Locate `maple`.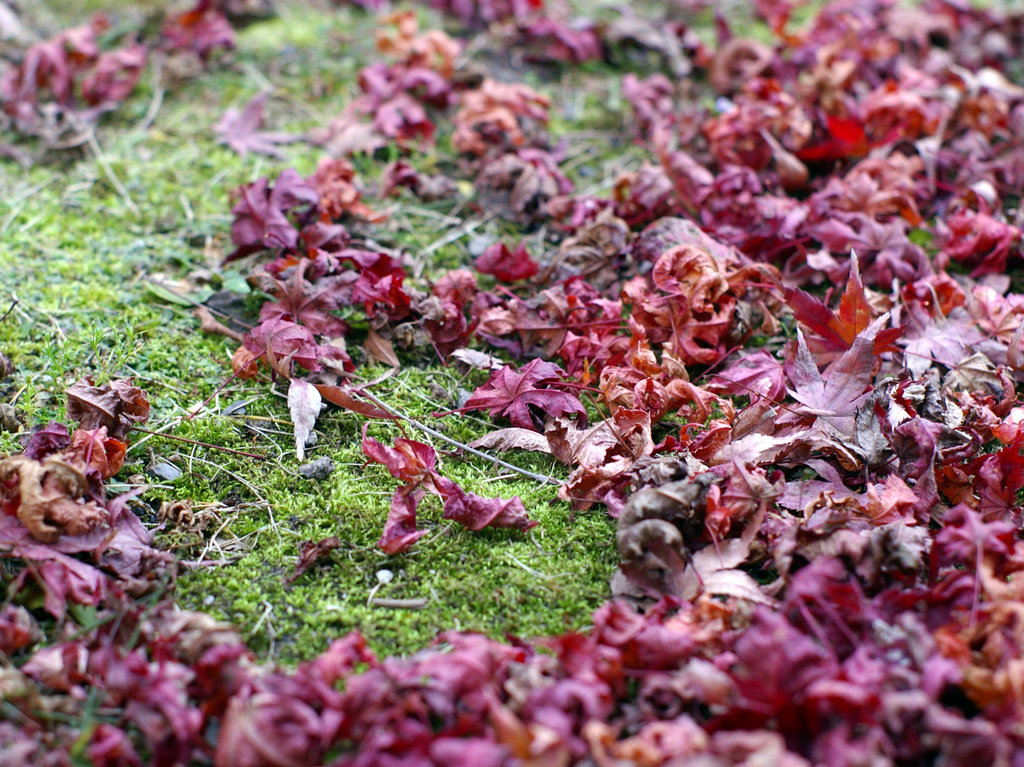
Bounding box: 0/28/1023/738.
